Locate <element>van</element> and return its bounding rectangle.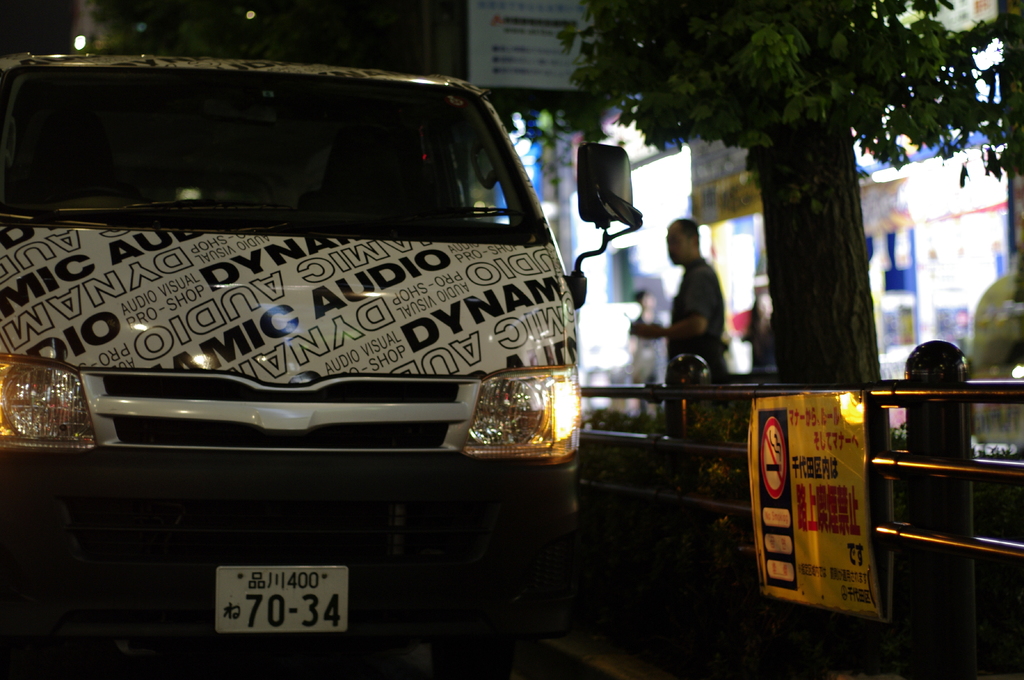
detection(0, 54, 641, 640).
